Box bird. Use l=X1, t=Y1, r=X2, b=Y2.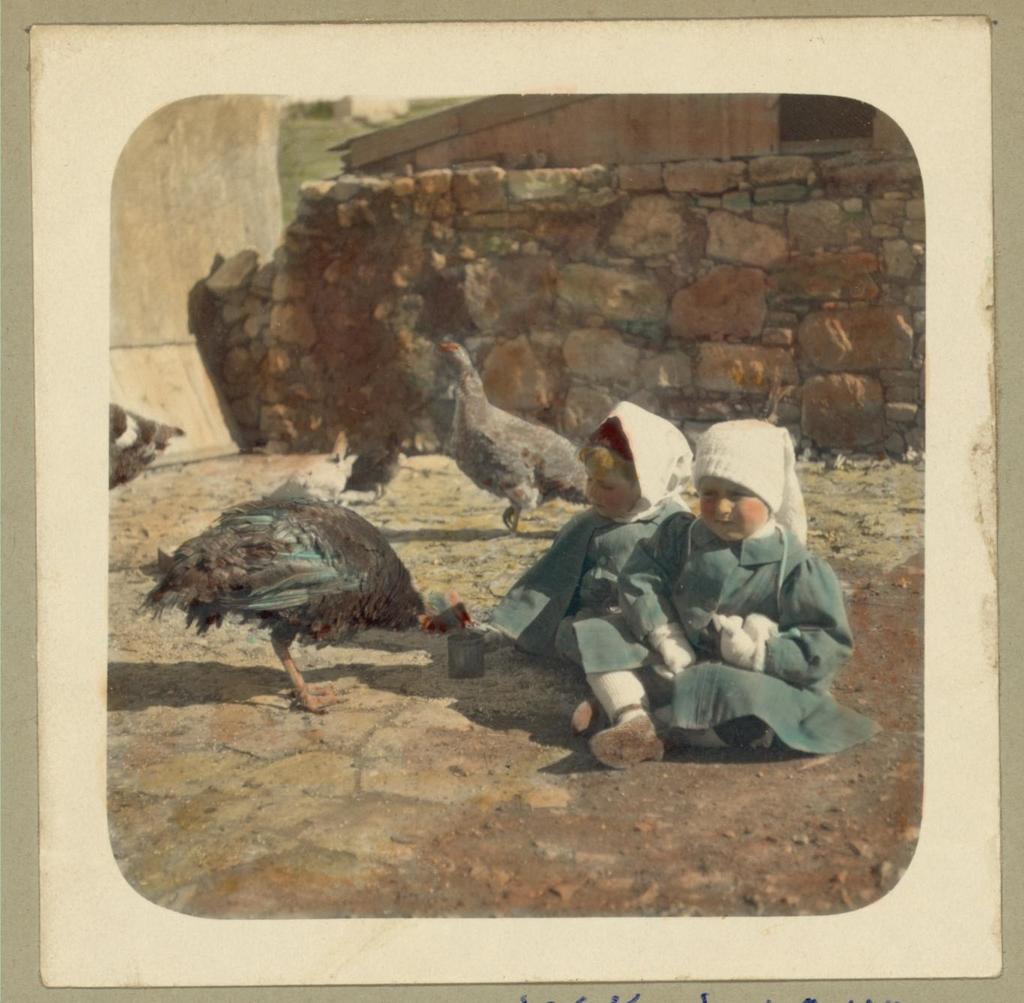
l=128, t=474, r=478, b=710.
